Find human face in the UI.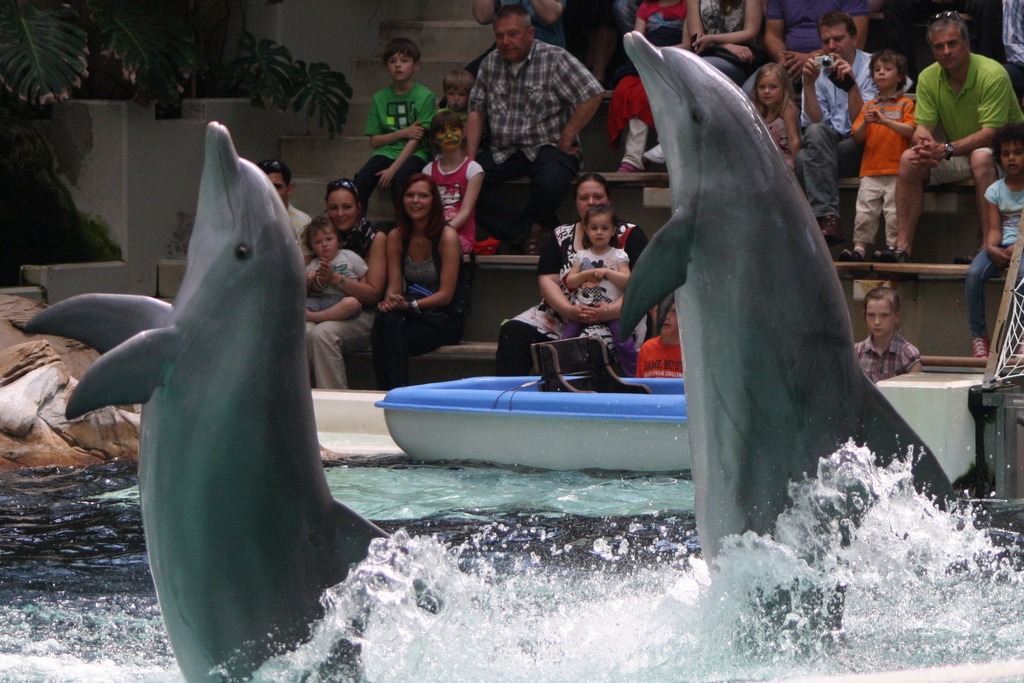
UI element at {"left": 577, "top": 178, "right": 605, "bottom": 216}.
